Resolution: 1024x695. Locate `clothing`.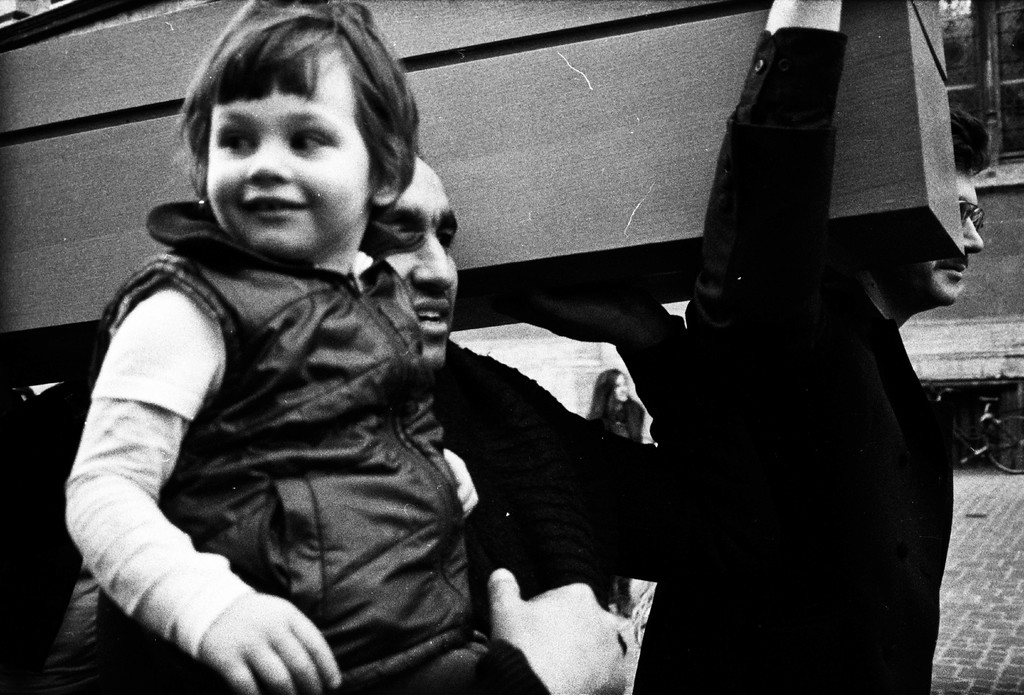
(628,23,959,694).
